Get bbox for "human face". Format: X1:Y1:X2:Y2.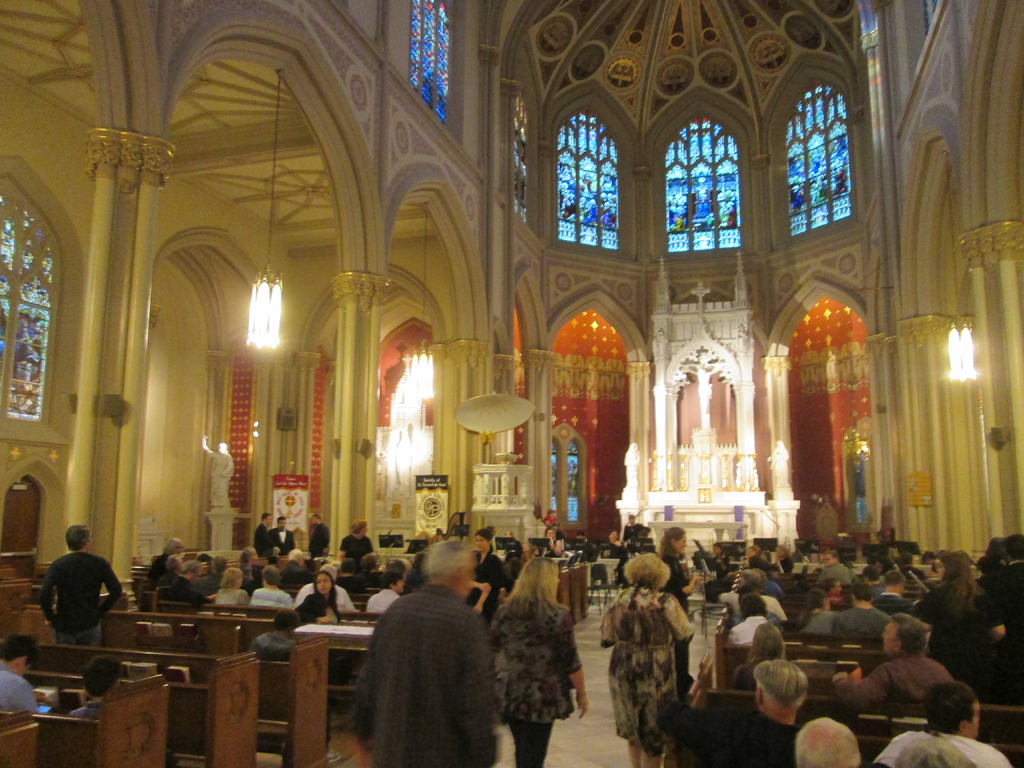
713:546:721:554.
